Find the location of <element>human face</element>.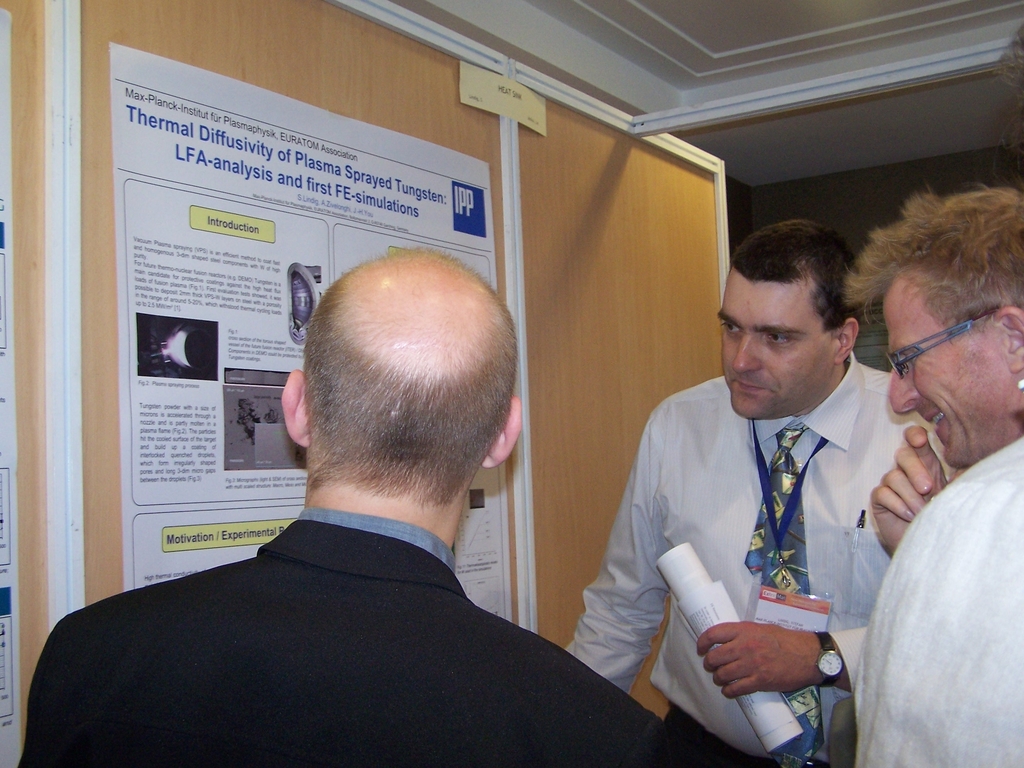
Location: x1=714, y1=262, x2=841, y2=420.
